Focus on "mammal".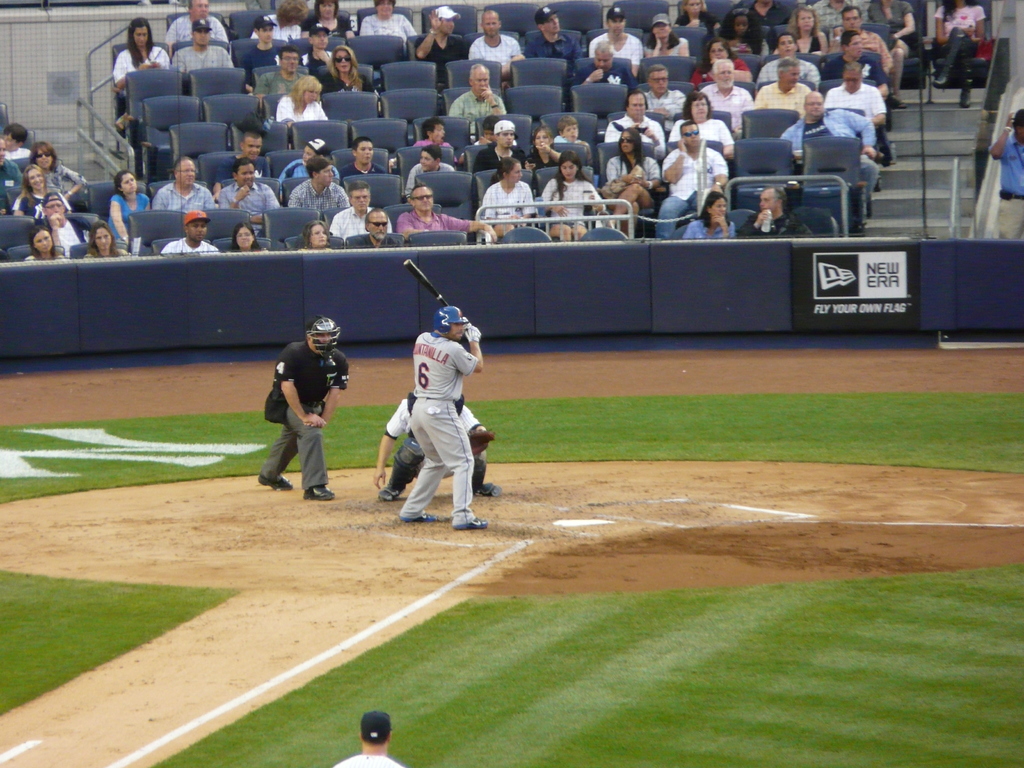
Focused at pyautogui.locateOnScreen(425, 119, 456, 141).
